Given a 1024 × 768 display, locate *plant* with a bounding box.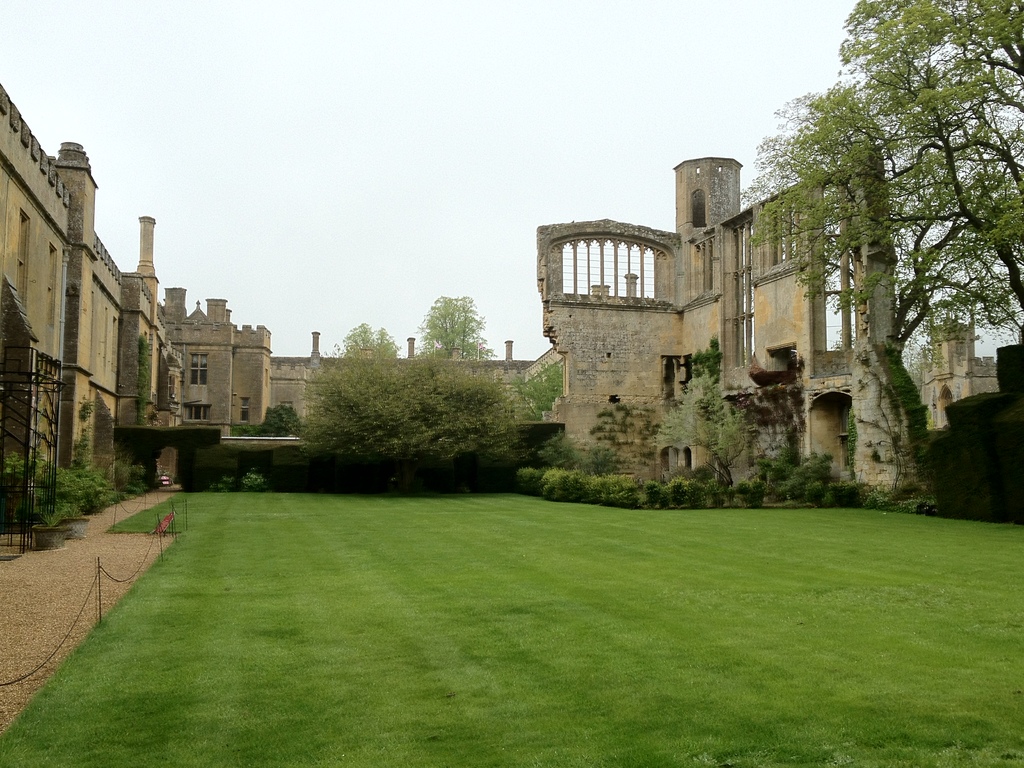
Located: l=303, t=347, r=533, b=482.
